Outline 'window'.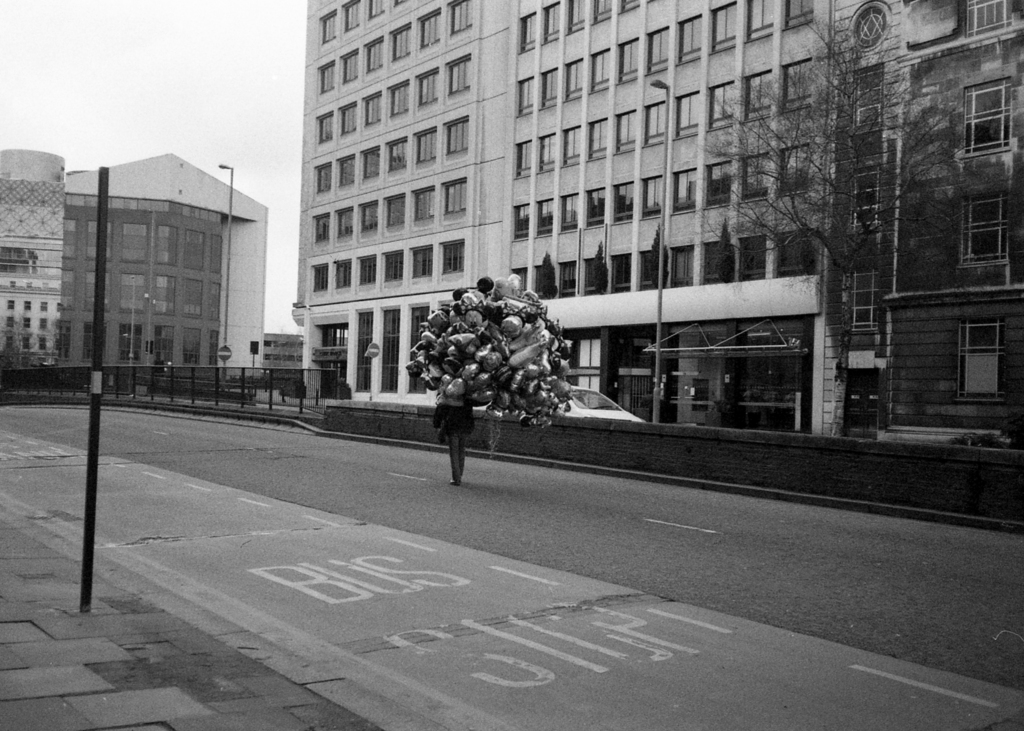
Outline: (646, 27, 669, 77).
